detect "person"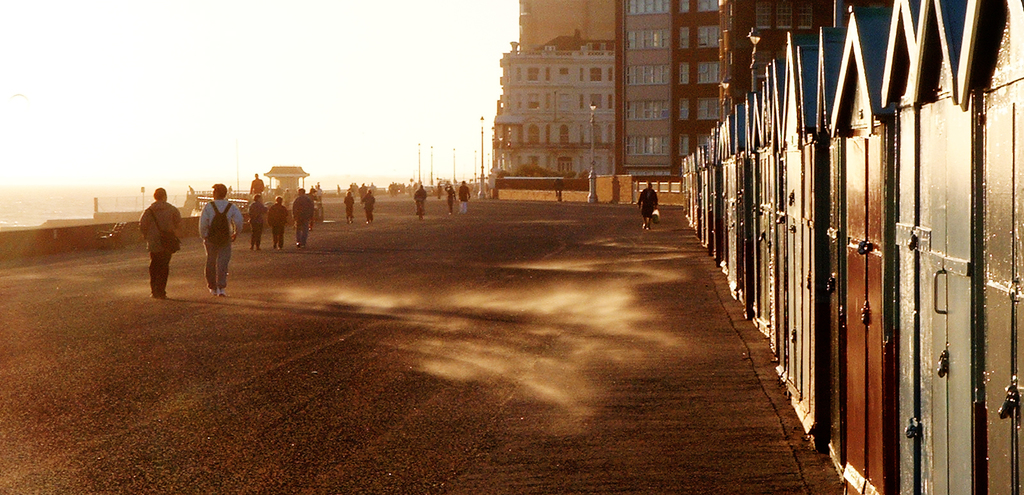
138,184,182,300
